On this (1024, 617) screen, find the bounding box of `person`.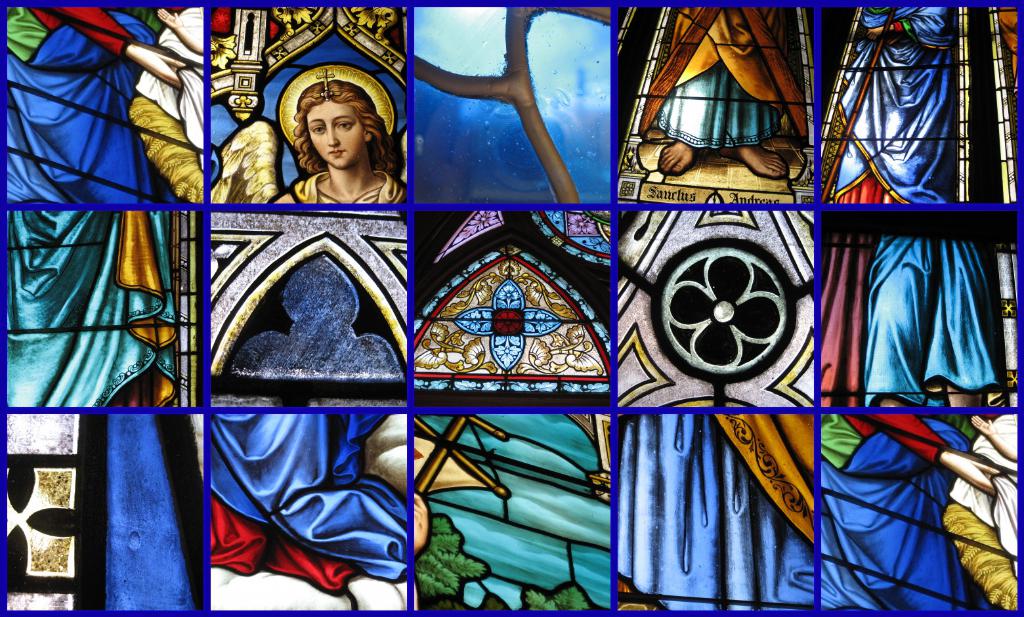
Bounding box: [left=876, top=240, right=1002, bottom=404].
